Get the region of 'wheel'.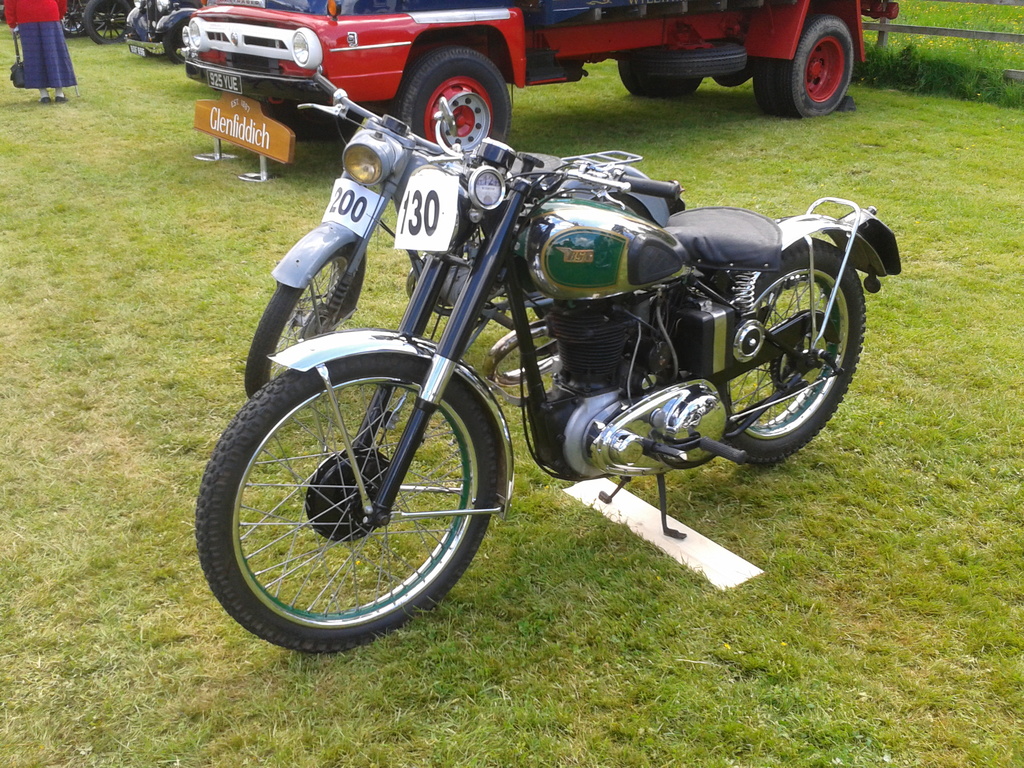
<box>82,0,131,42</box>.
